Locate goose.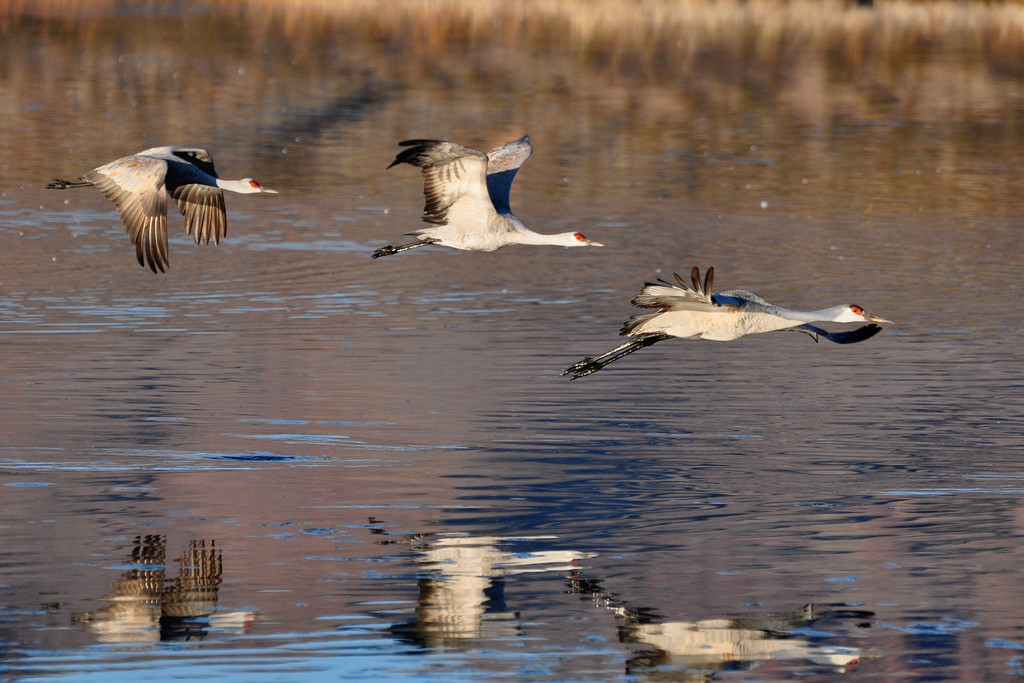
Bounding box: [x1=560, y1=265, x2=892, y2=372].
